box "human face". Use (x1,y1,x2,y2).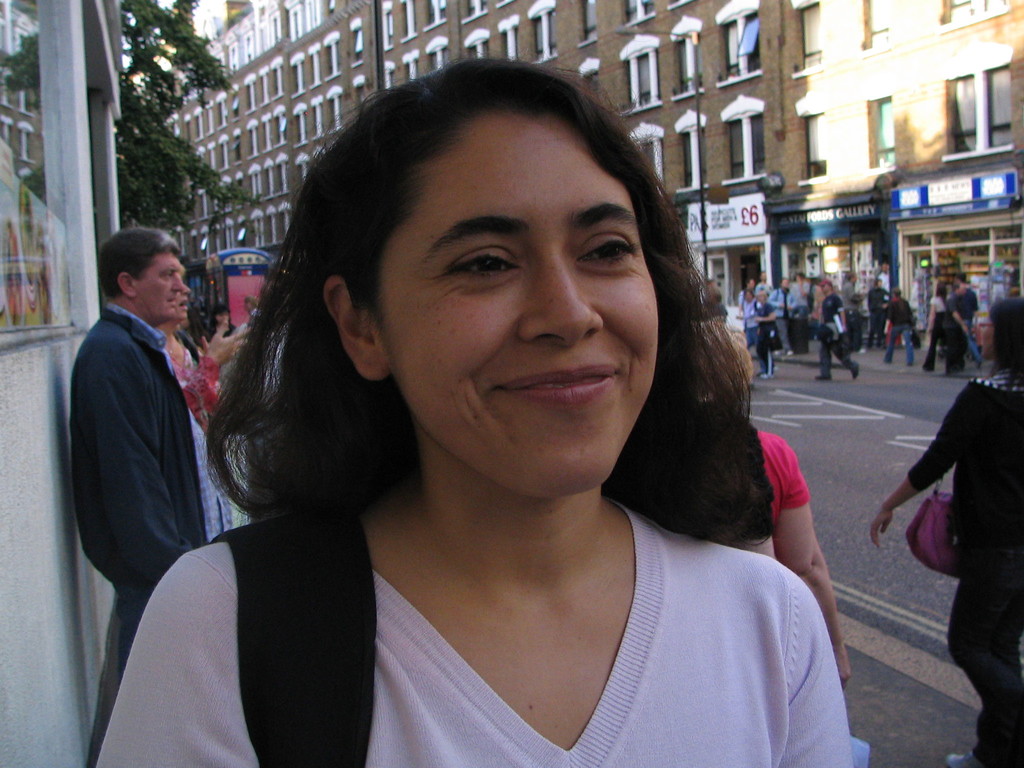
(133,254,184,321).
